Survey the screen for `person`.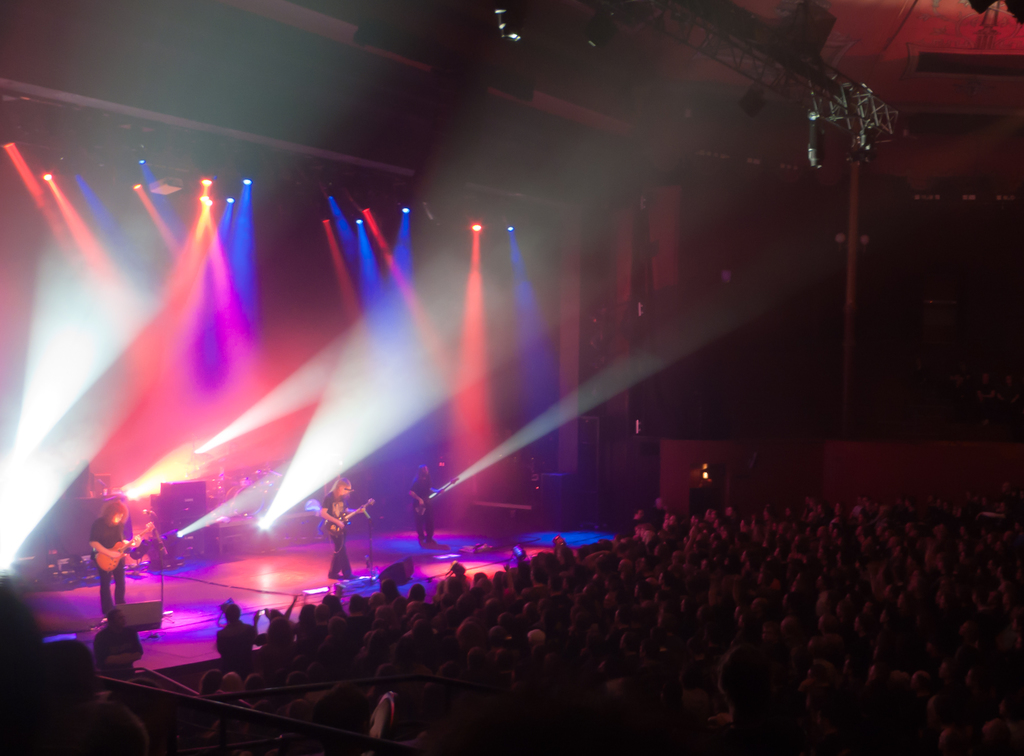
Survey found: (x1=317, y1=475, x2=355, y2=582).
